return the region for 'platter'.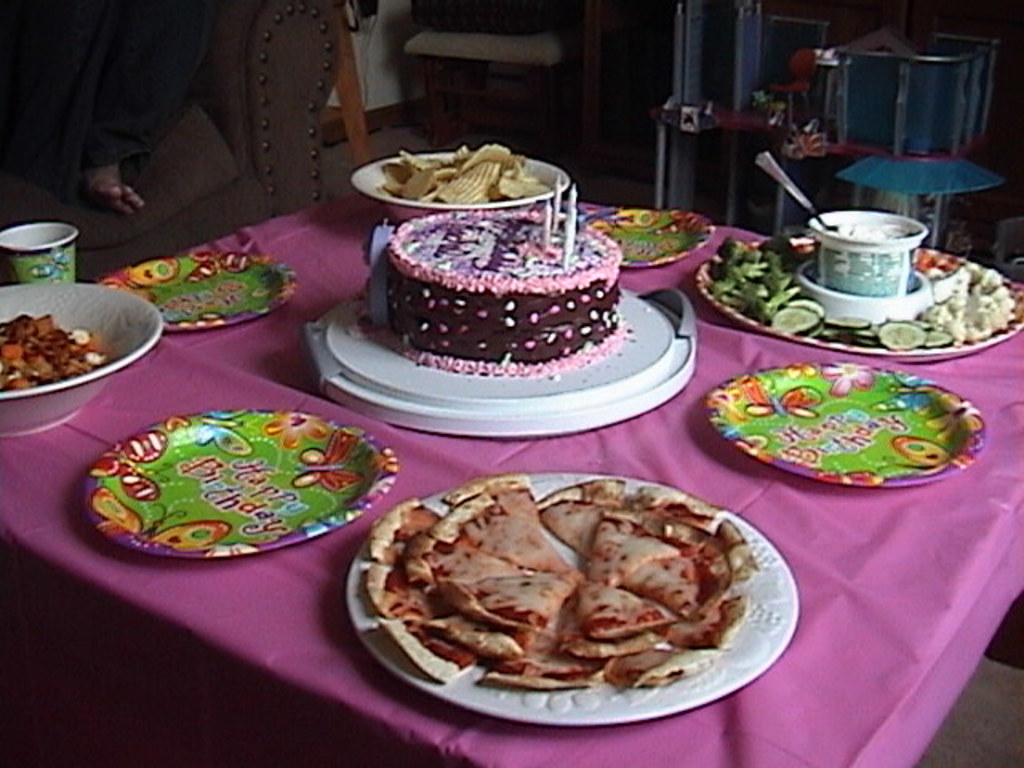
594, 206, 710, 270.
